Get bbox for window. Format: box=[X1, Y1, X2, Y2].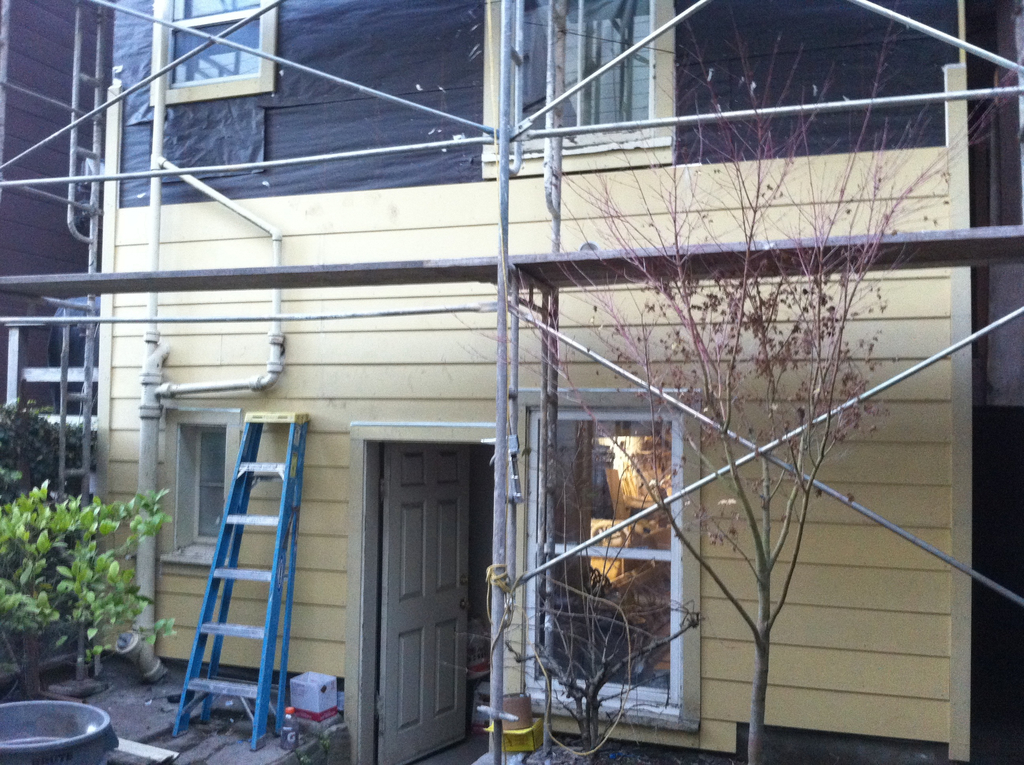
box=[480, 0, 674, 179].
